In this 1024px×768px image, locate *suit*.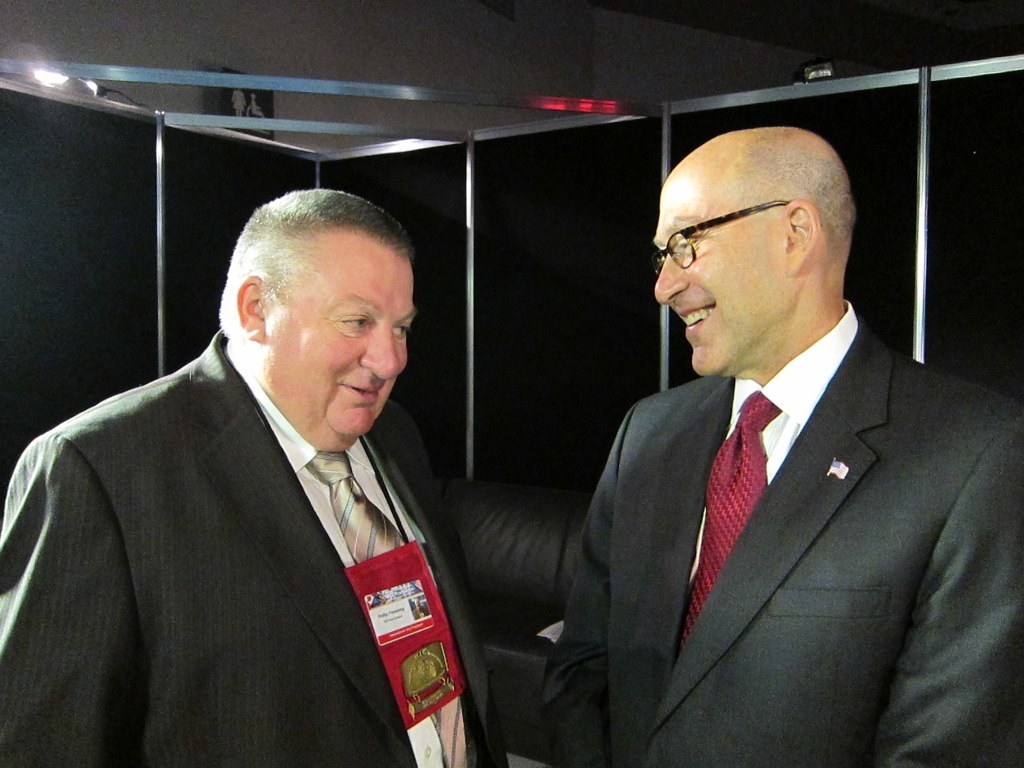
Bounding box: <bbox>543, 297, 1023, 767</bbox>.
